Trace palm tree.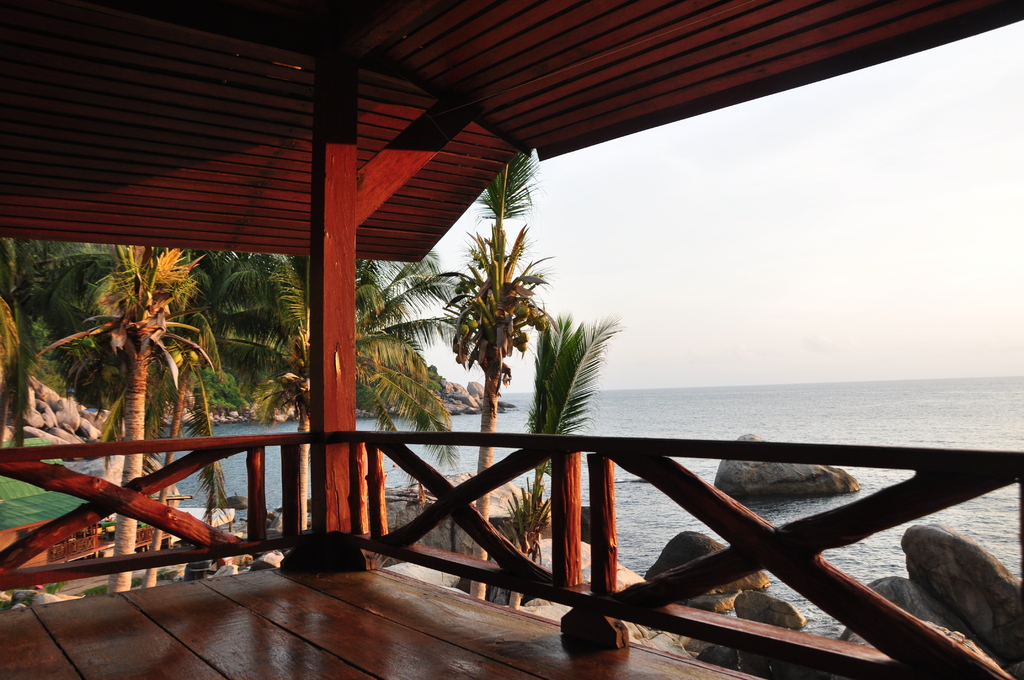
Traced to Rect(515, 315, 589, 492).
